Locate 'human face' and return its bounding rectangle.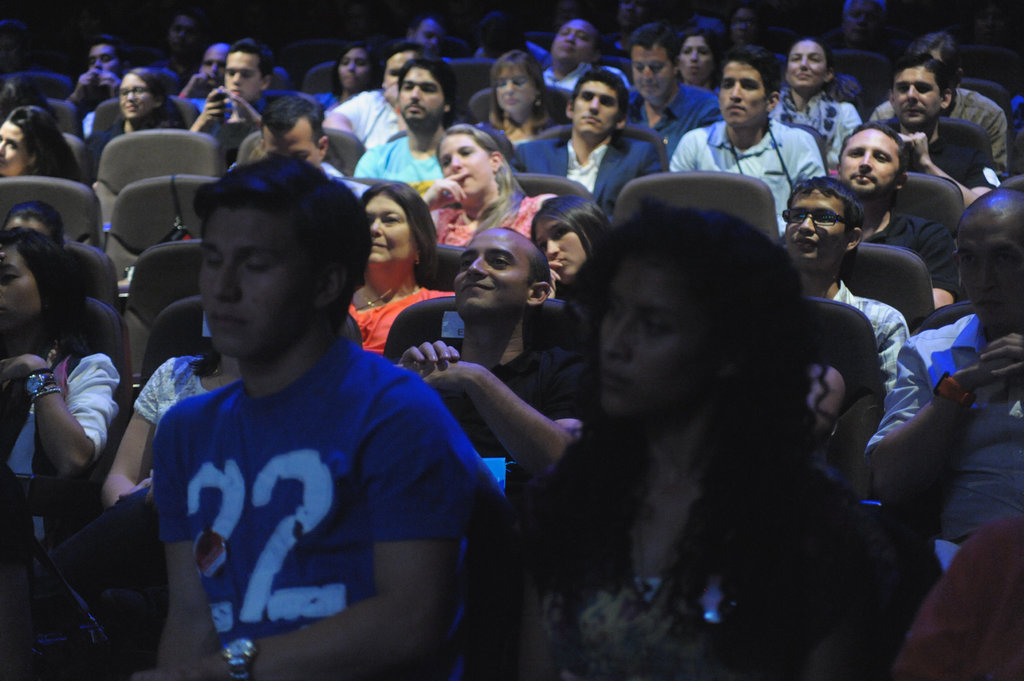
bbox=[785, 42, 828, 91].
